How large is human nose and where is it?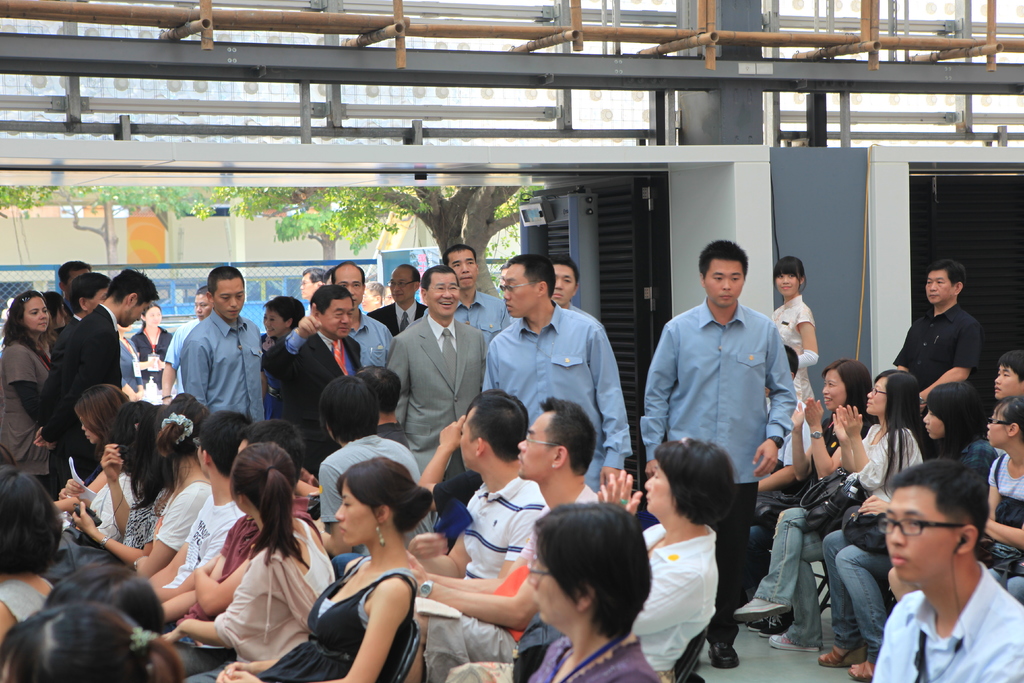
Bounding box: {"left": 337, "top": 315, "right": 352, "bottom": 327}.
